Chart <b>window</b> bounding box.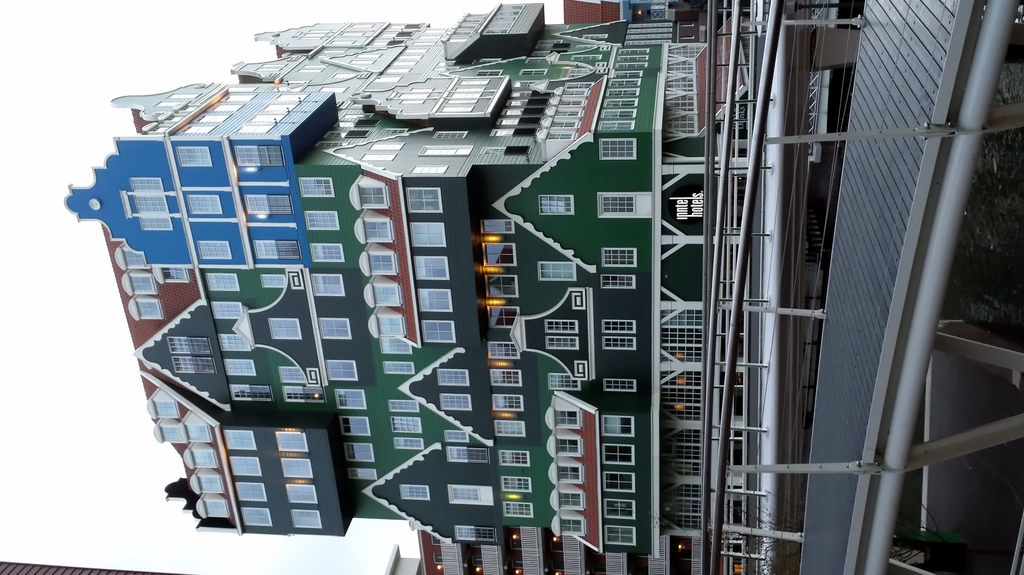
Charted: 335:389:366:410.
